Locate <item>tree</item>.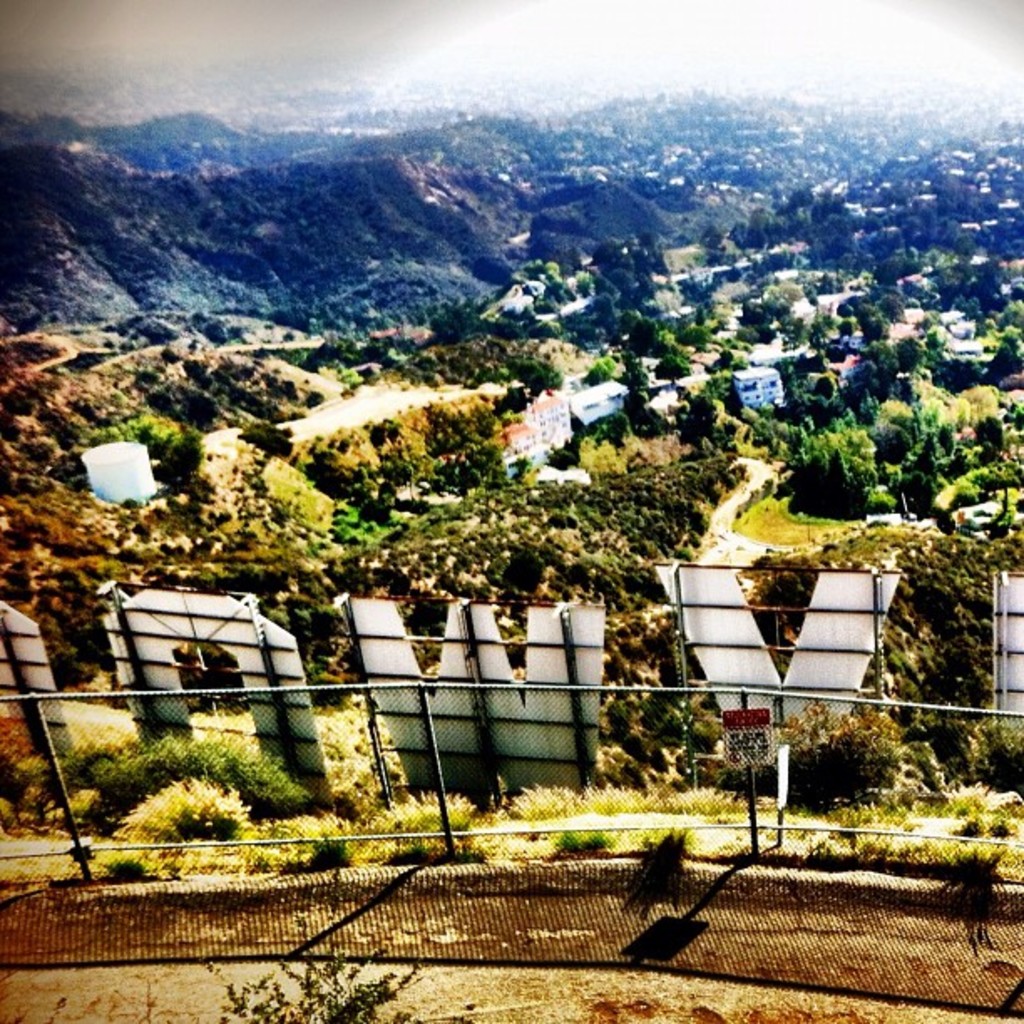
Bounding box: [x1=877, y1=201, x2=975, y2=258].
